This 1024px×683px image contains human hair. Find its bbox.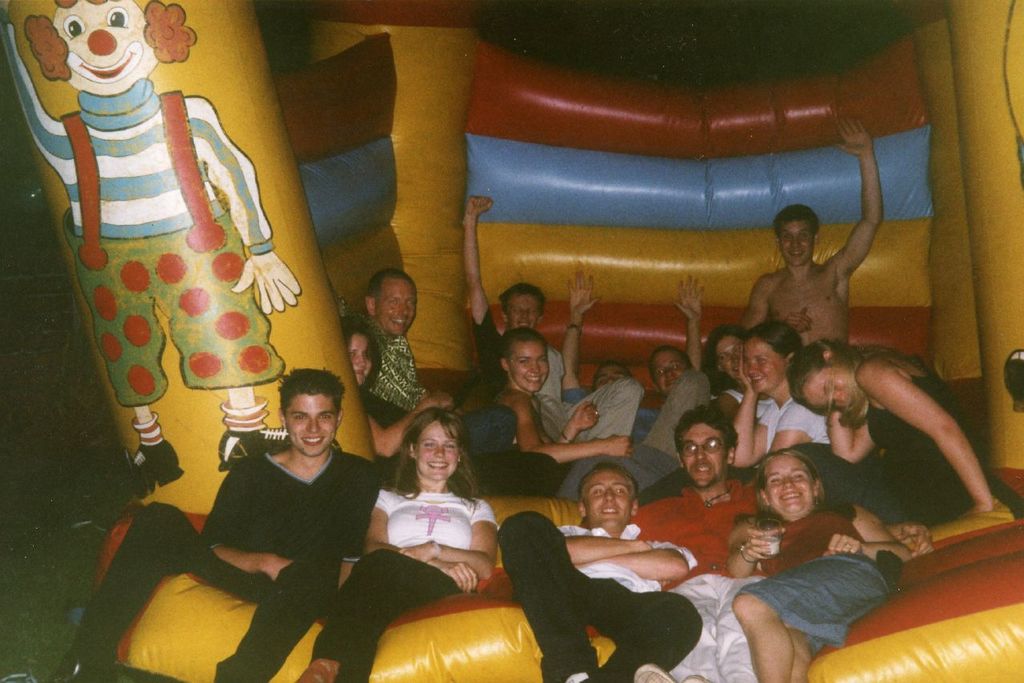
(left=736, top=318, right=801, bottom=355).
